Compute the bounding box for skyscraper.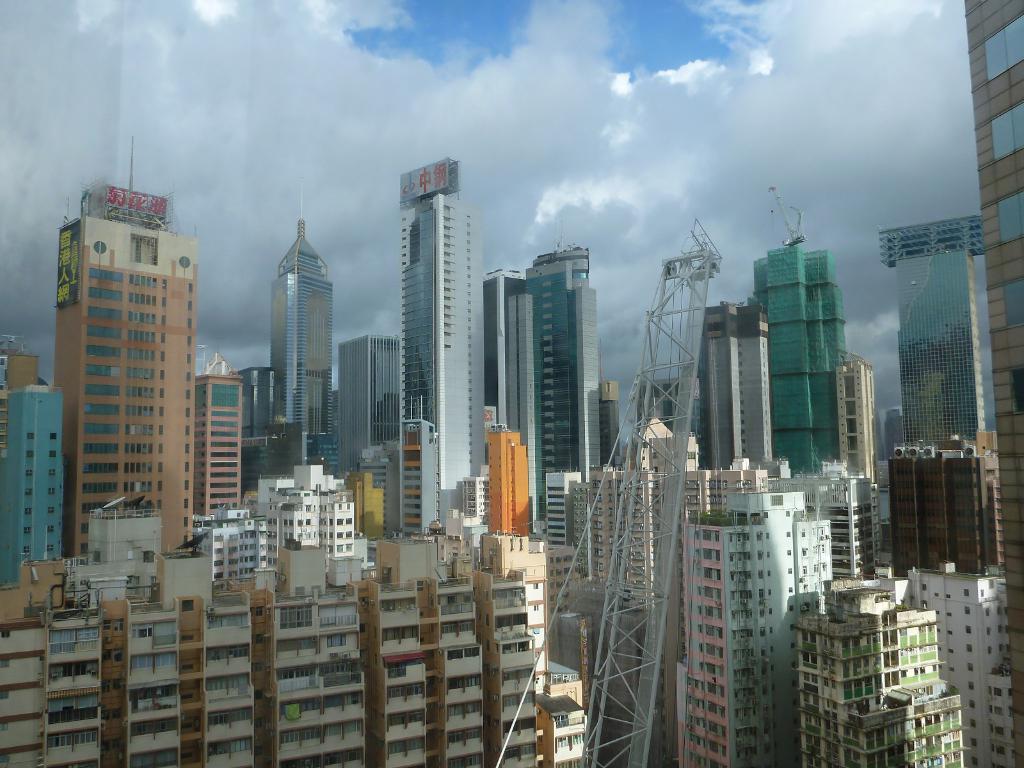
pyautogui.locateOnScreen(664, 456, 838, 760).
